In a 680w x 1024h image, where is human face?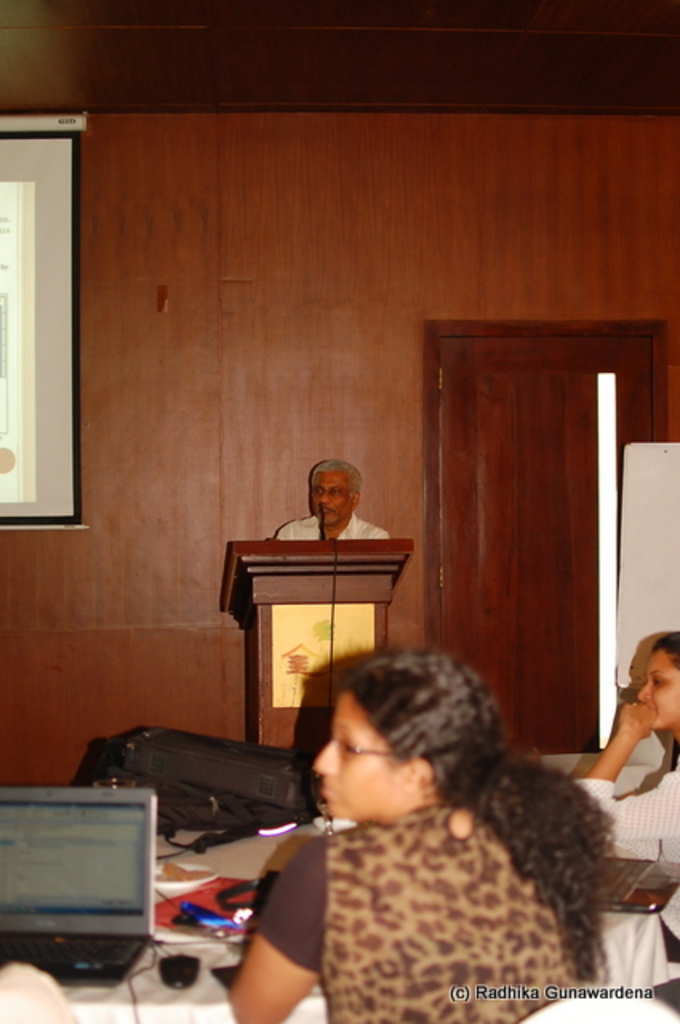
crop(310, 472, 349, 520).
